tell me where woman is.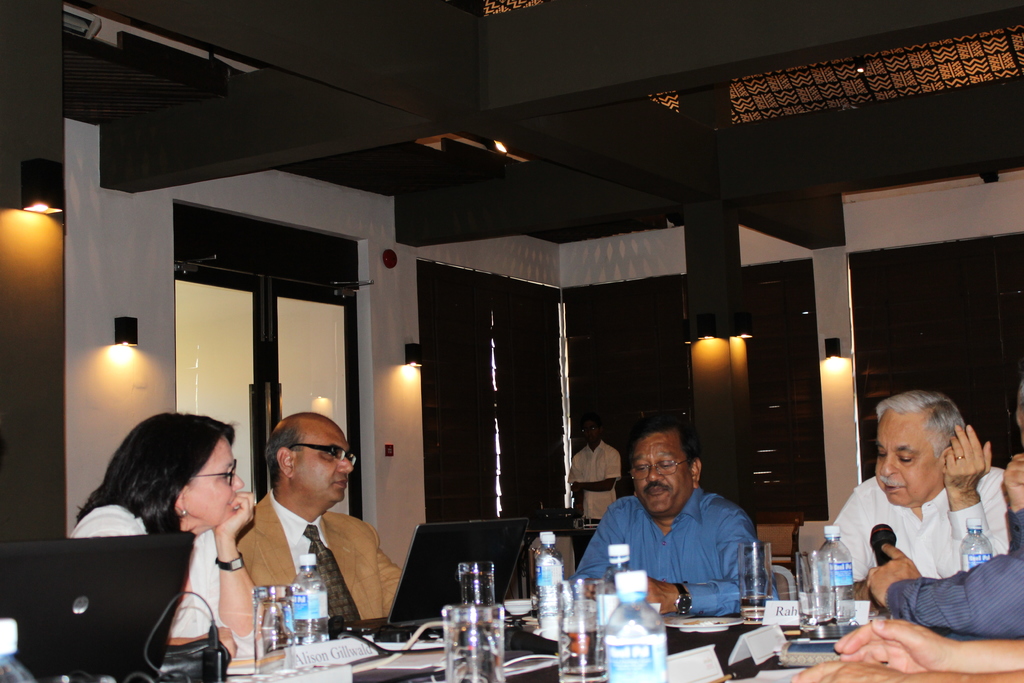
woman is at <region>45, 415, 264, 653</region>.
